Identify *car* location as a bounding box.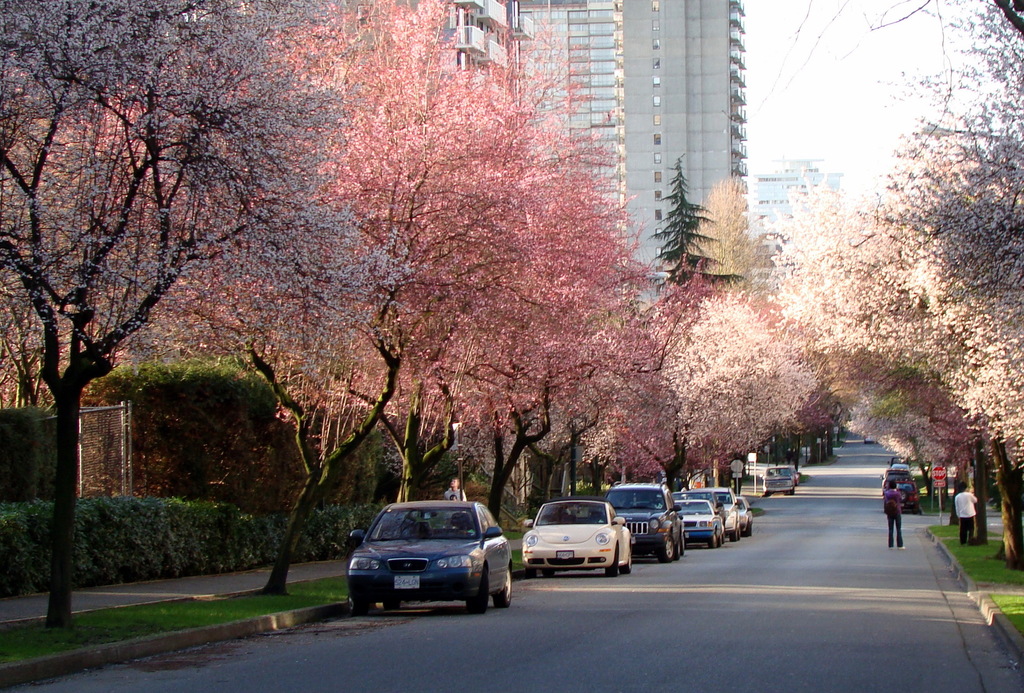
rect(605, 478, 688, 562).
